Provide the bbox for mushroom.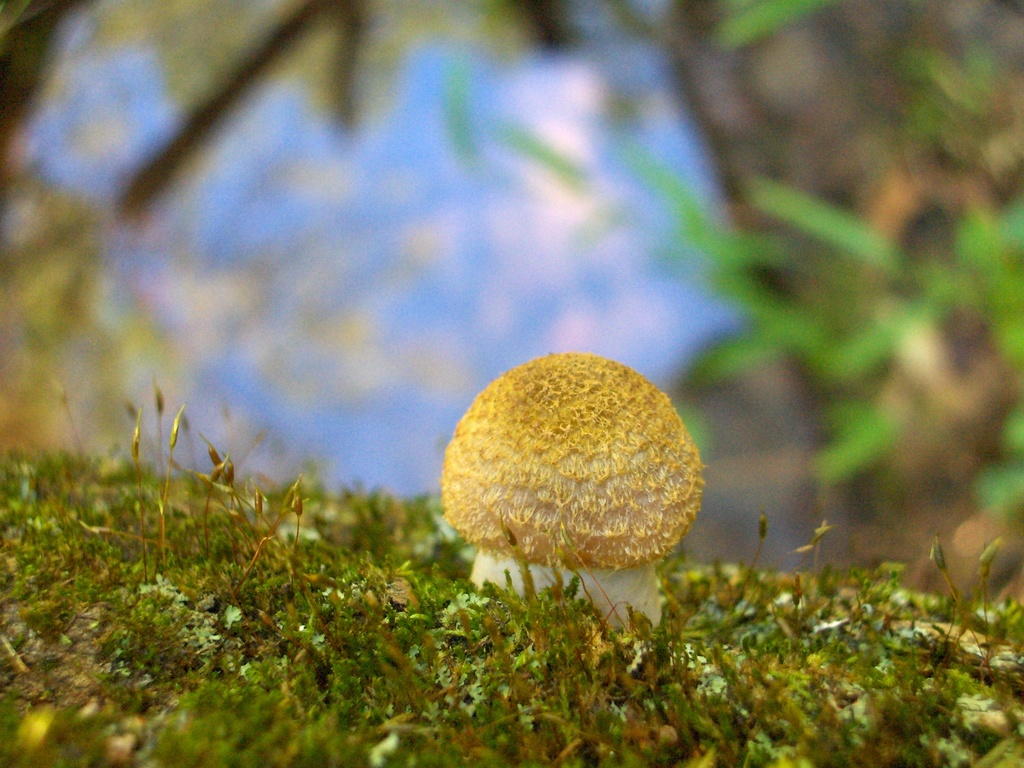
rect(442, 341, 718, 634).
